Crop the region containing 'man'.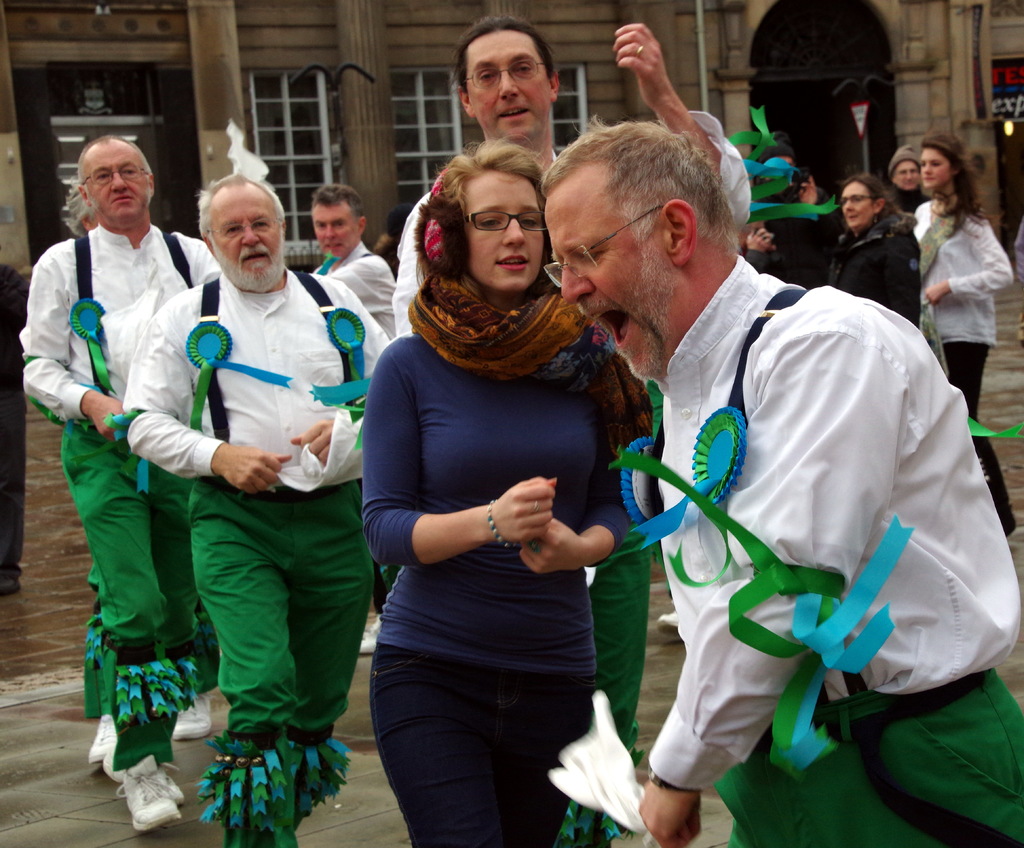
Crop region: 85, 581, 215, 765.
